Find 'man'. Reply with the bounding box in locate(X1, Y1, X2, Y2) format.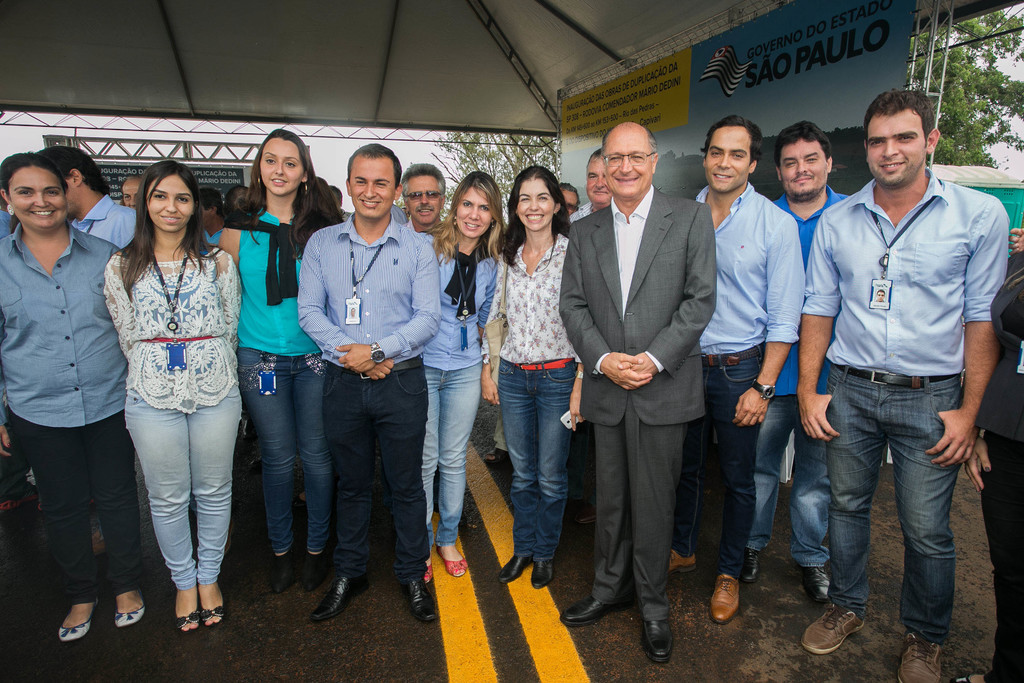
locate(795, 87, 1023, 682).
